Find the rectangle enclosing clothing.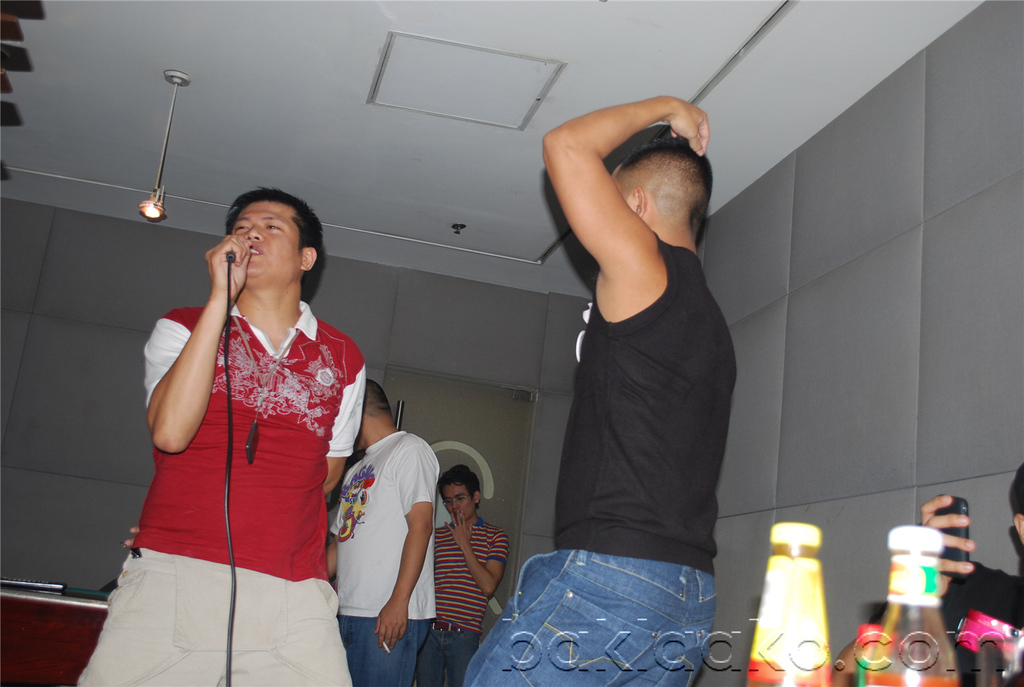
<region>436, 517, 512, 679</region>.
